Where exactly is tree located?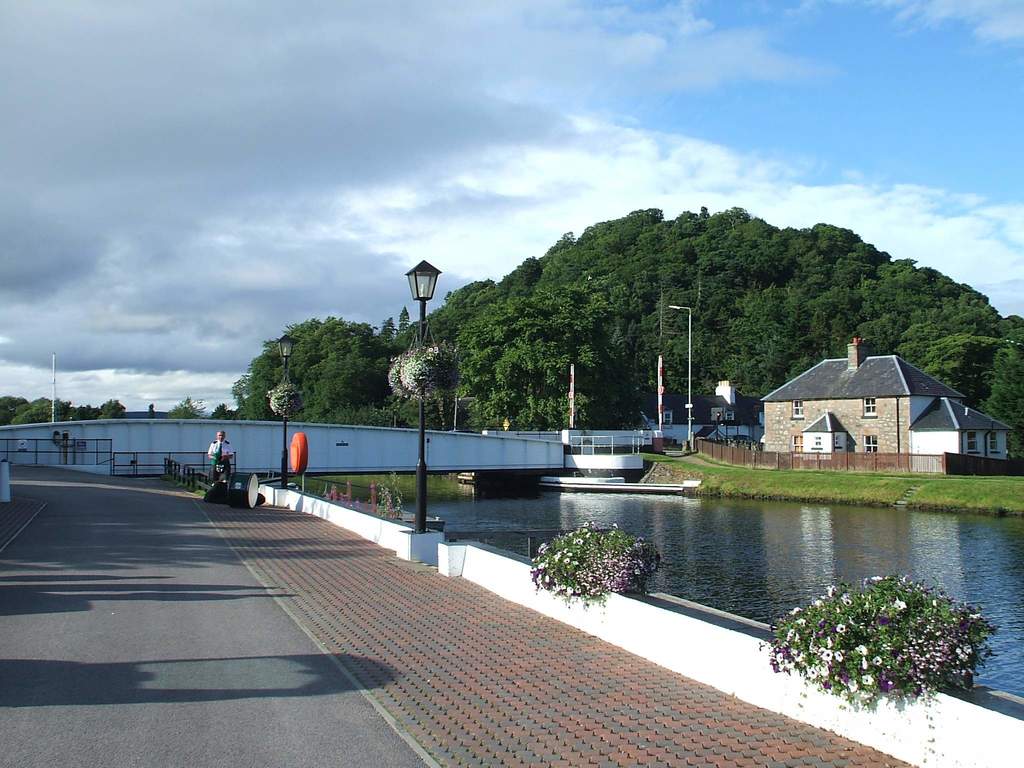
Its bounding box is [x1=166, y1=396, x2=200, y2=419].
